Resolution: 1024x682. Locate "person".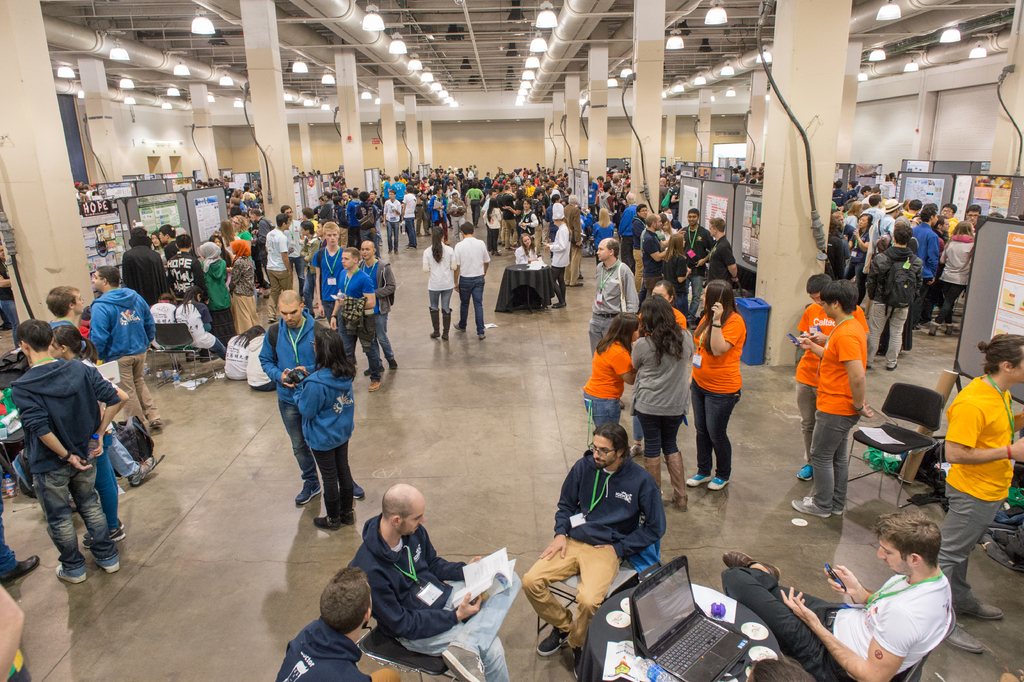
crop(422, 229, 452, 343).
